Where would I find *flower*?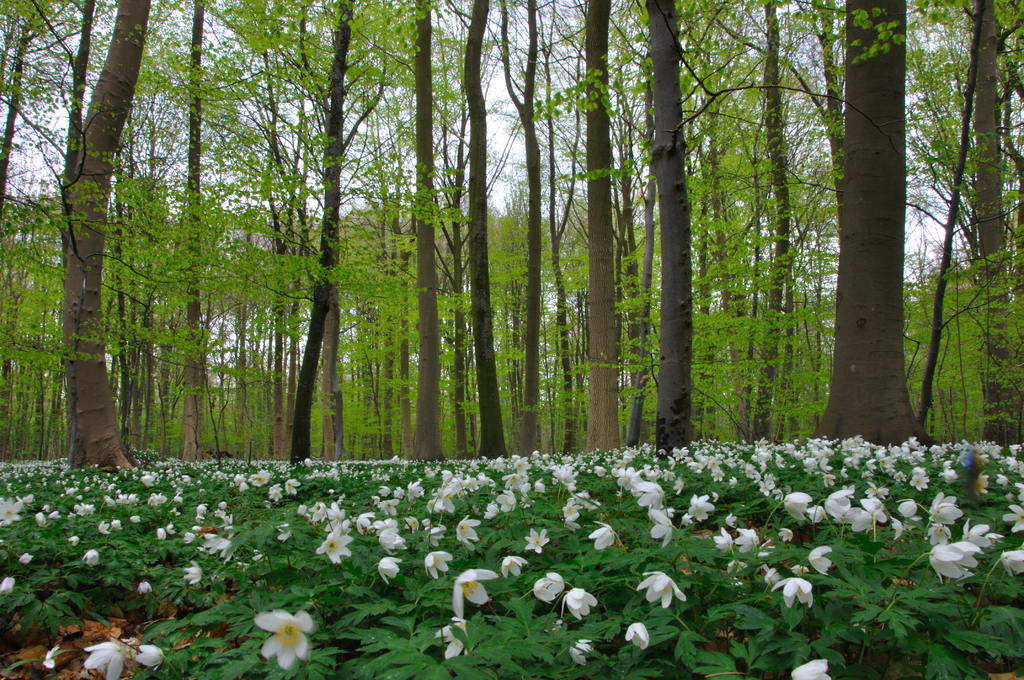
At bbox=(735, 517, 771, 544).
